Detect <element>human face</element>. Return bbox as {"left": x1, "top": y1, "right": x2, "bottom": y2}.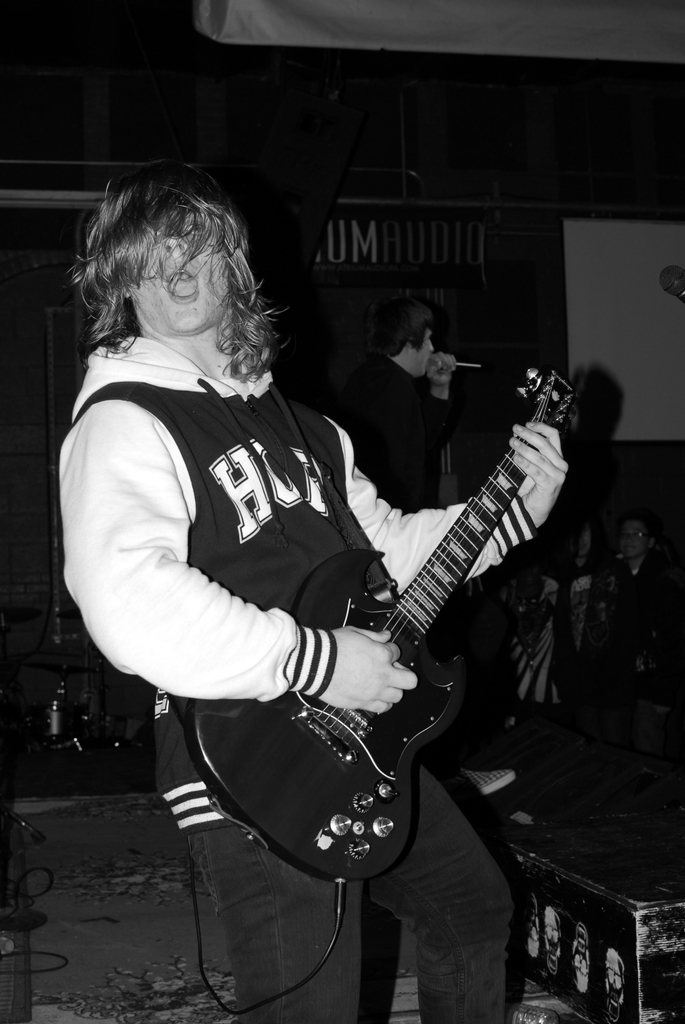
{"left": 416, "top": 324, "right": 435, "bottom": 374}.
